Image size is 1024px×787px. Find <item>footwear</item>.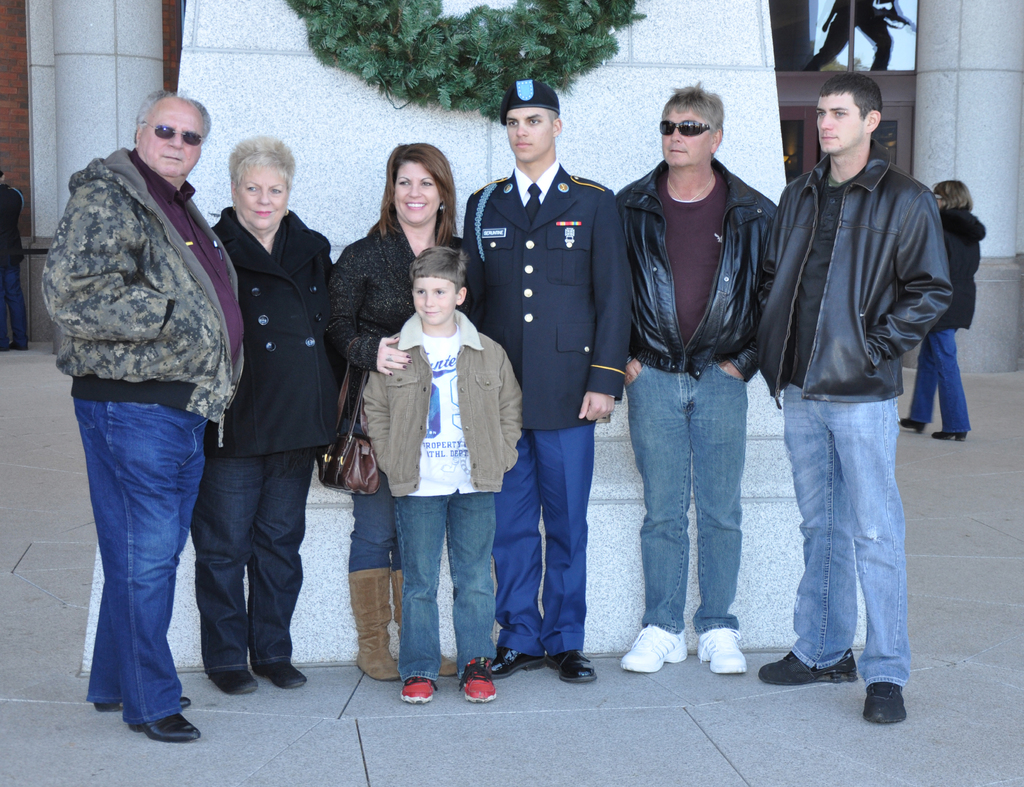
618 622 687 675.
